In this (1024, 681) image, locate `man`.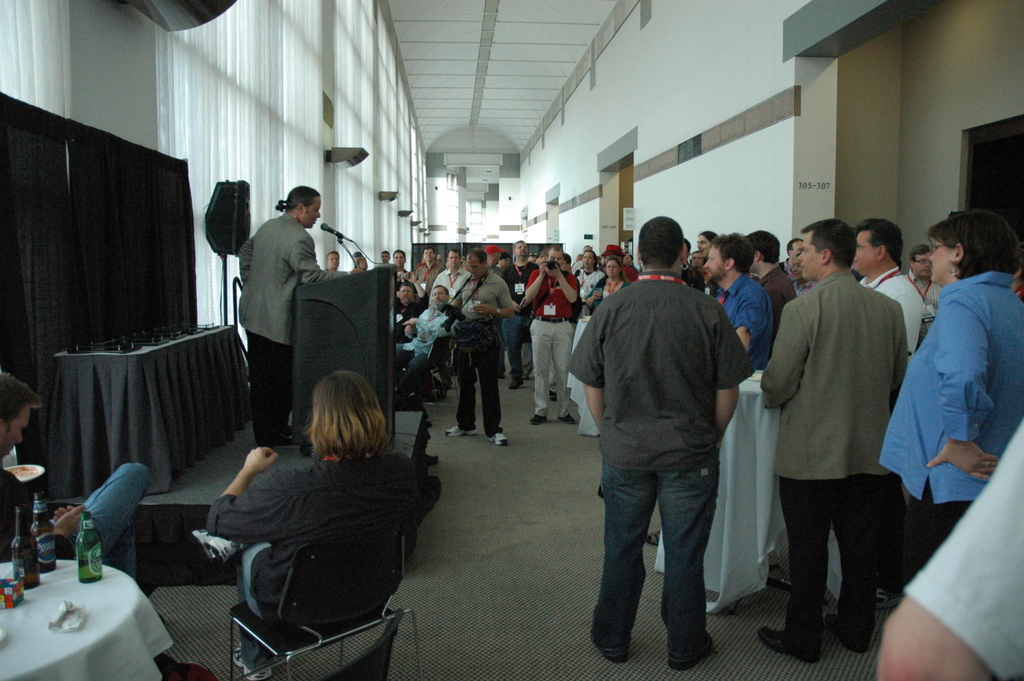
Bounding box: 349, 254, 367, 273.
